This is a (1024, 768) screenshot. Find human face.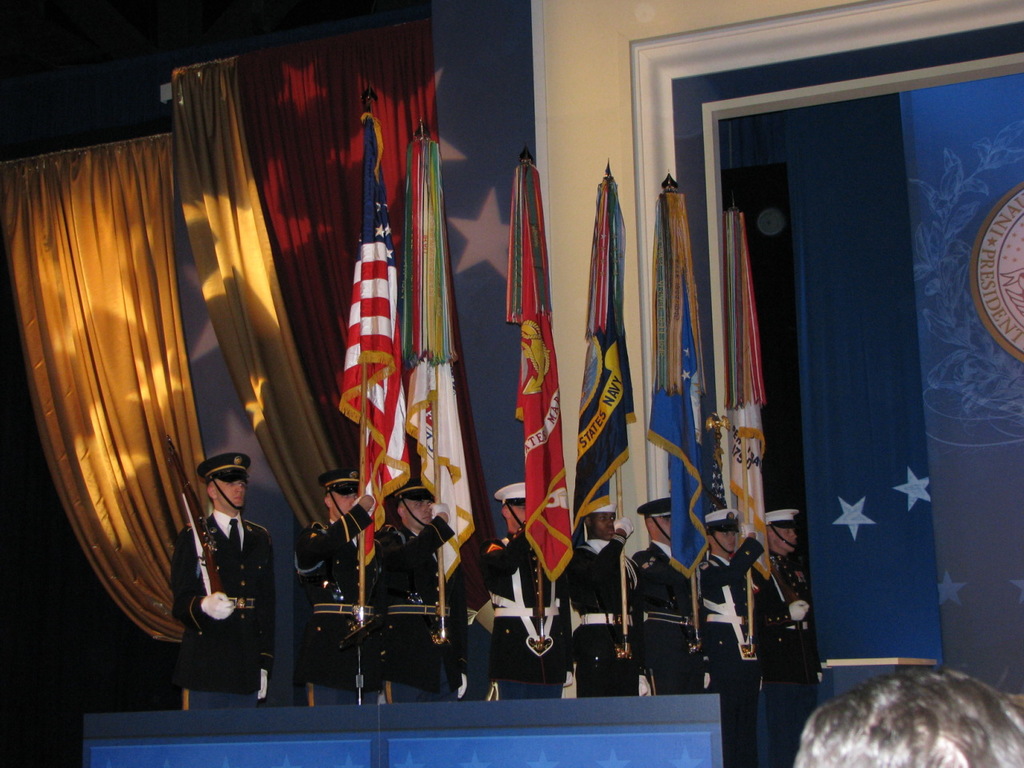
Bounding box: l=514, t=506, r=526, b=526.
